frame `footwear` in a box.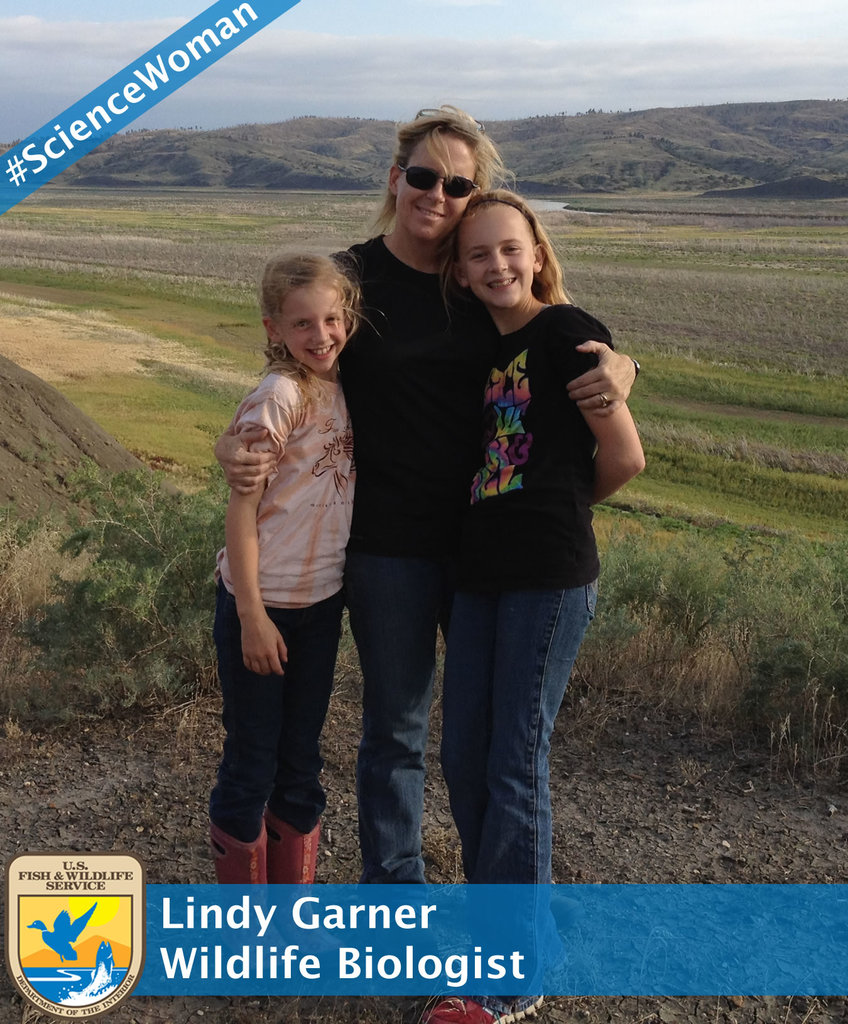
262,811,320,886.
